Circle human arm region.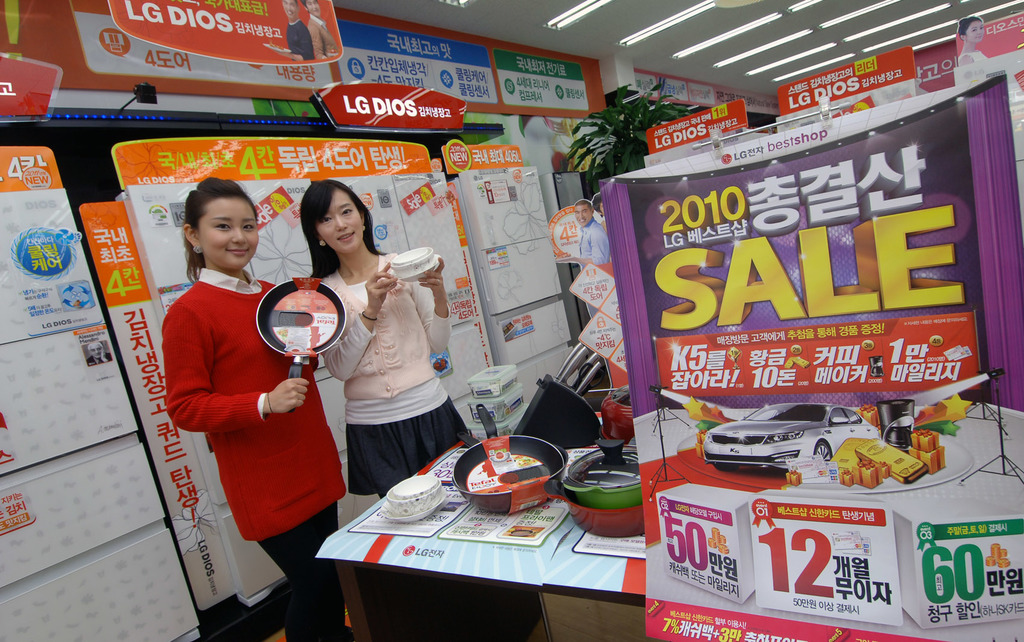
Region: 320 262 403 383.
